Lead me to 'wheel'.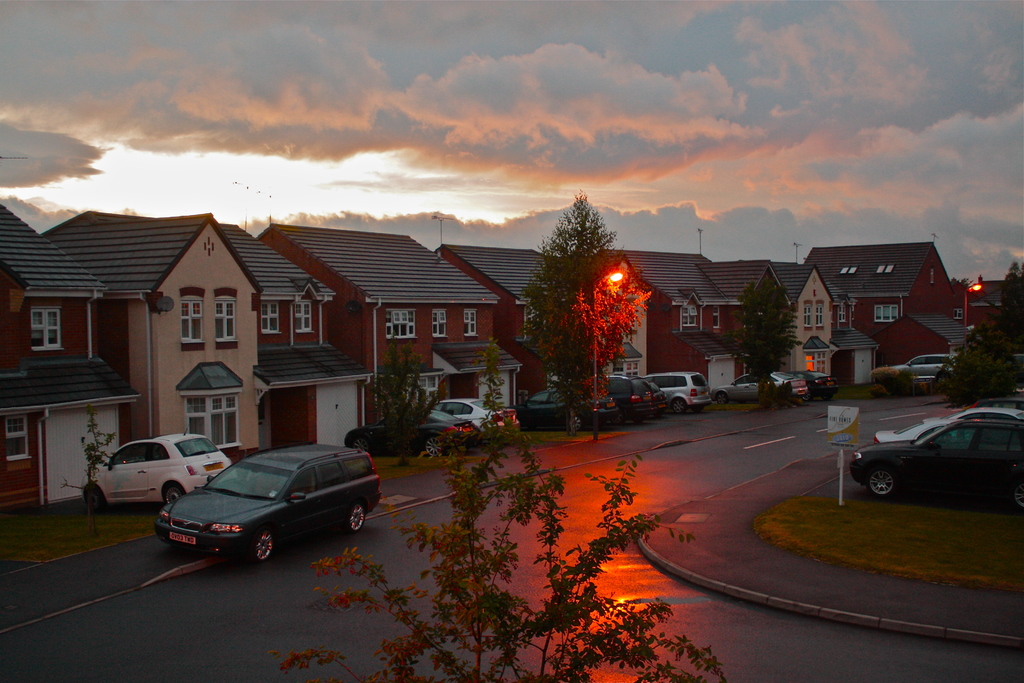
Lead to rect(353, 441, 372, 458).
